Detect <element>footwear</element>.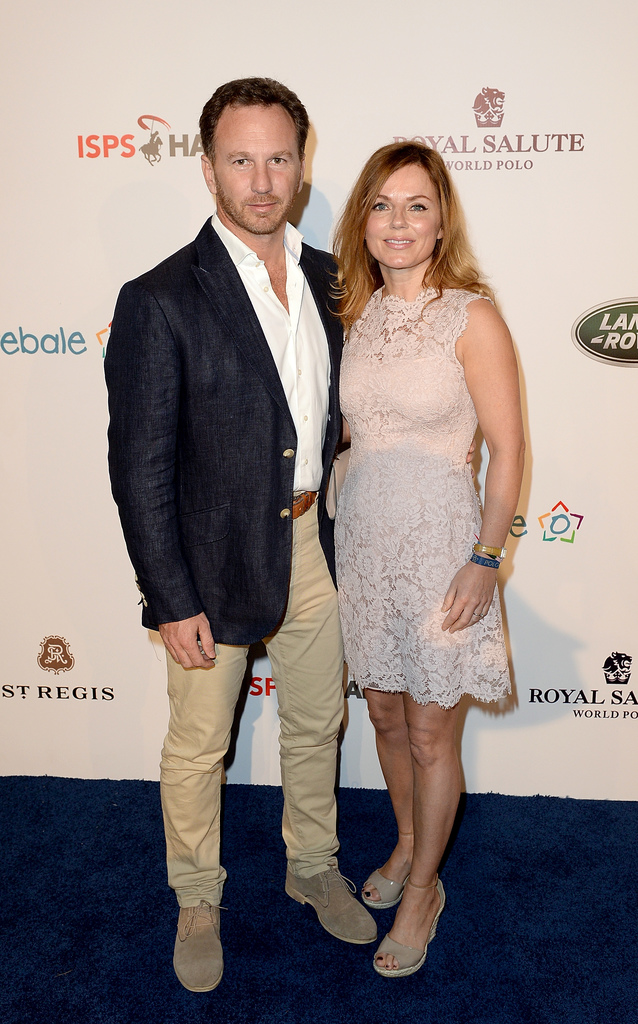
Detected at BBox(364, 865, 414, 908).
